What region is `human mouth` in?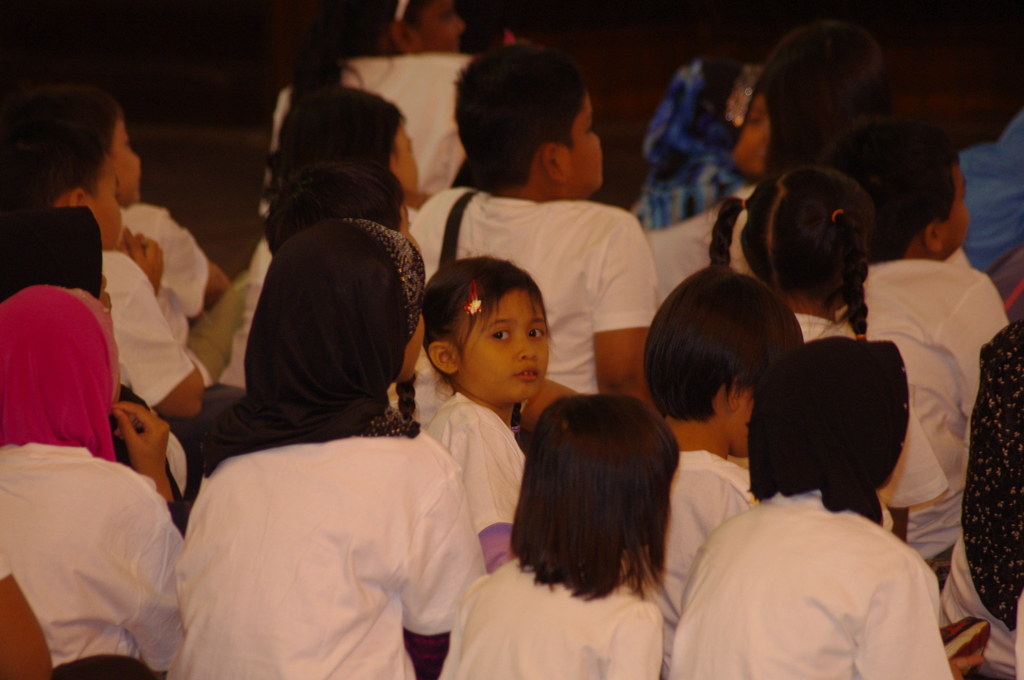
l=512, t=362, r=537, b=380.
